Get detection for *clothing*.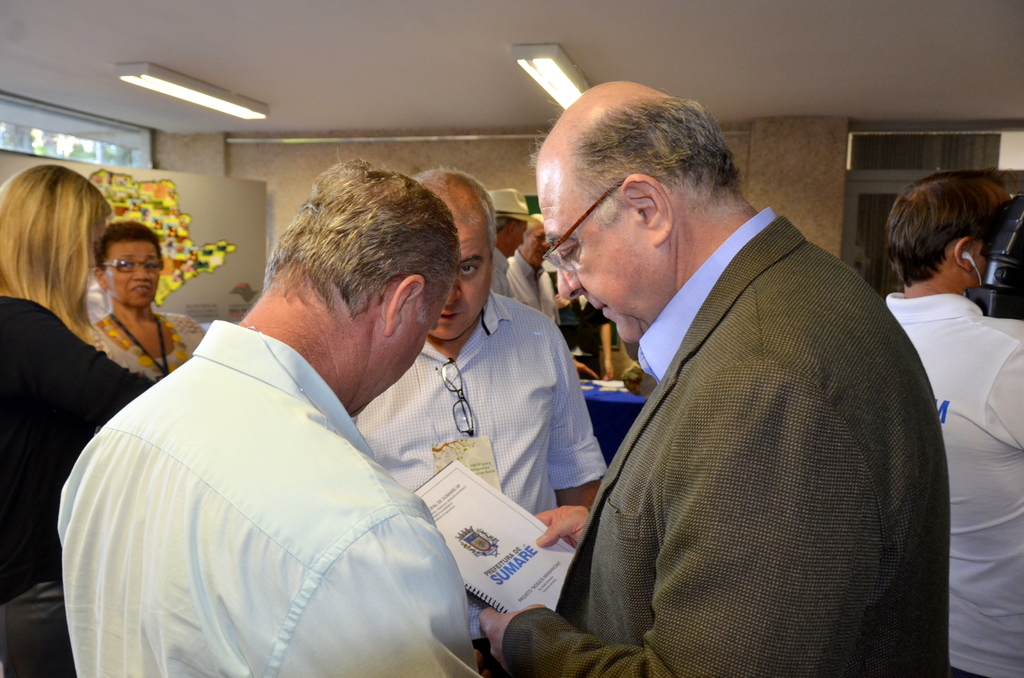
Detection: locate(496, 201, 948, 677).
